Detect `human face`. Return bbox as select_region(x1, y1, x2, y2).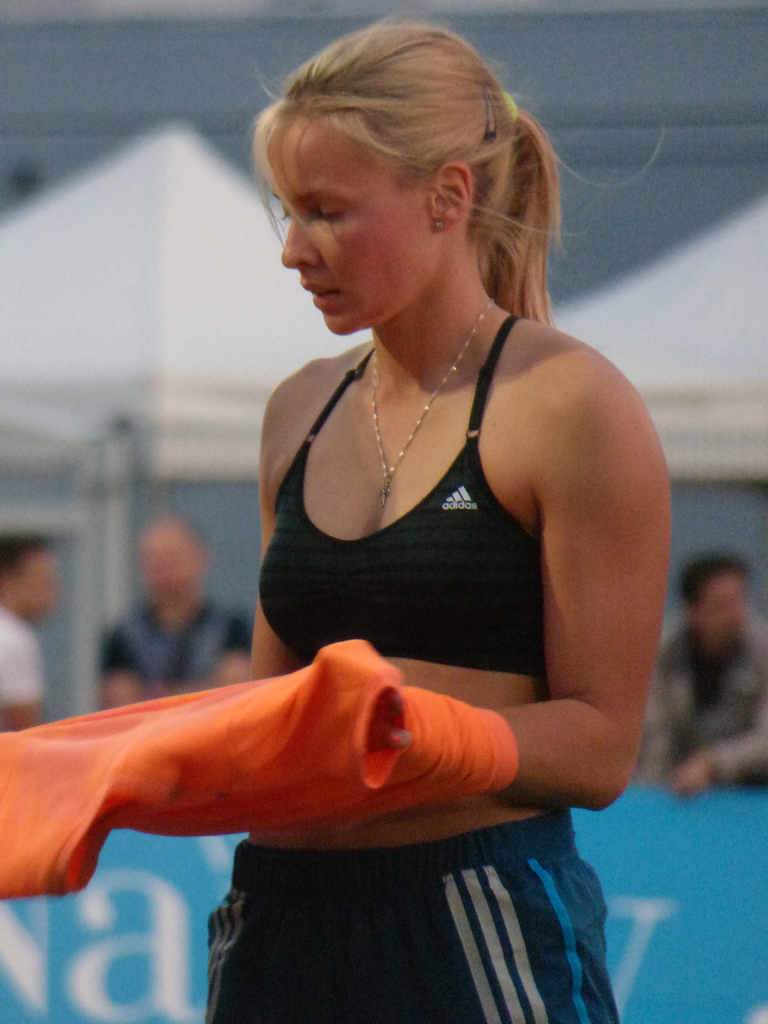
select_region(271, 128, 434, 335).
